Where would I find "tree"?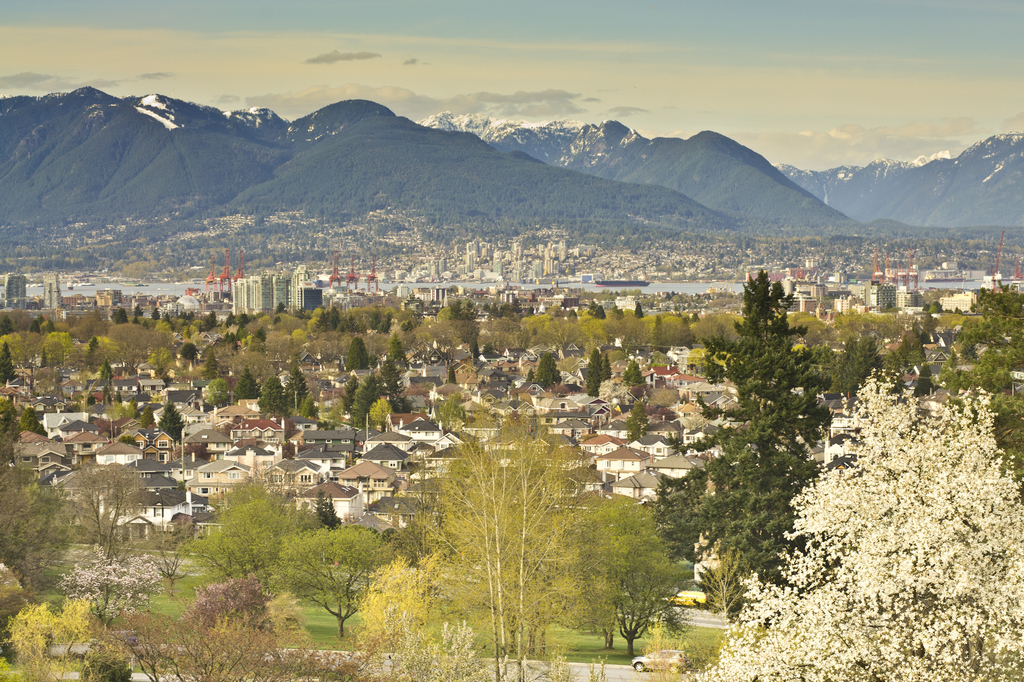
At 626, 418, 637, 441.
